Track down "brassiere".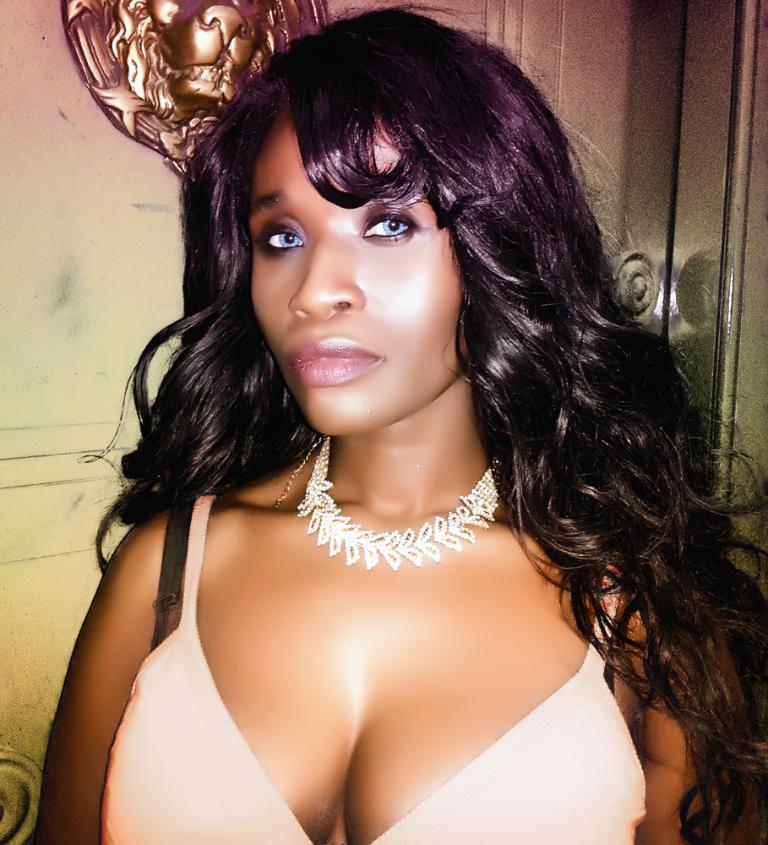
Tracked to 98/491/647/844.
